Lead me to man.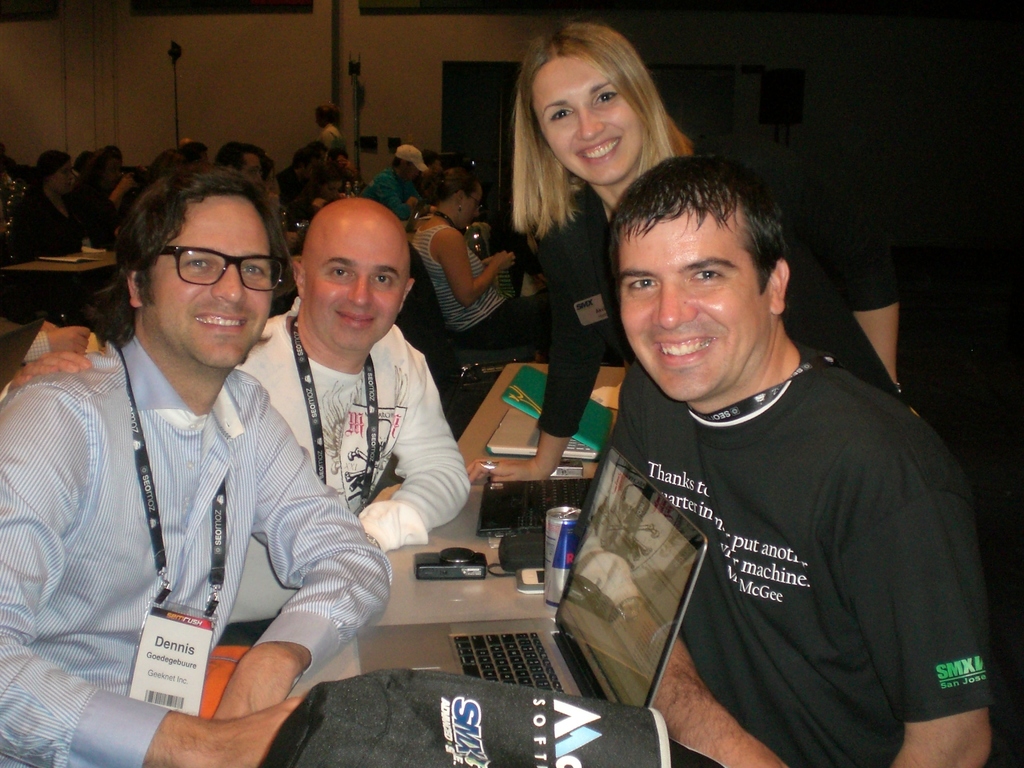
Lead to <region>0, 199, 472, 550</region>.
